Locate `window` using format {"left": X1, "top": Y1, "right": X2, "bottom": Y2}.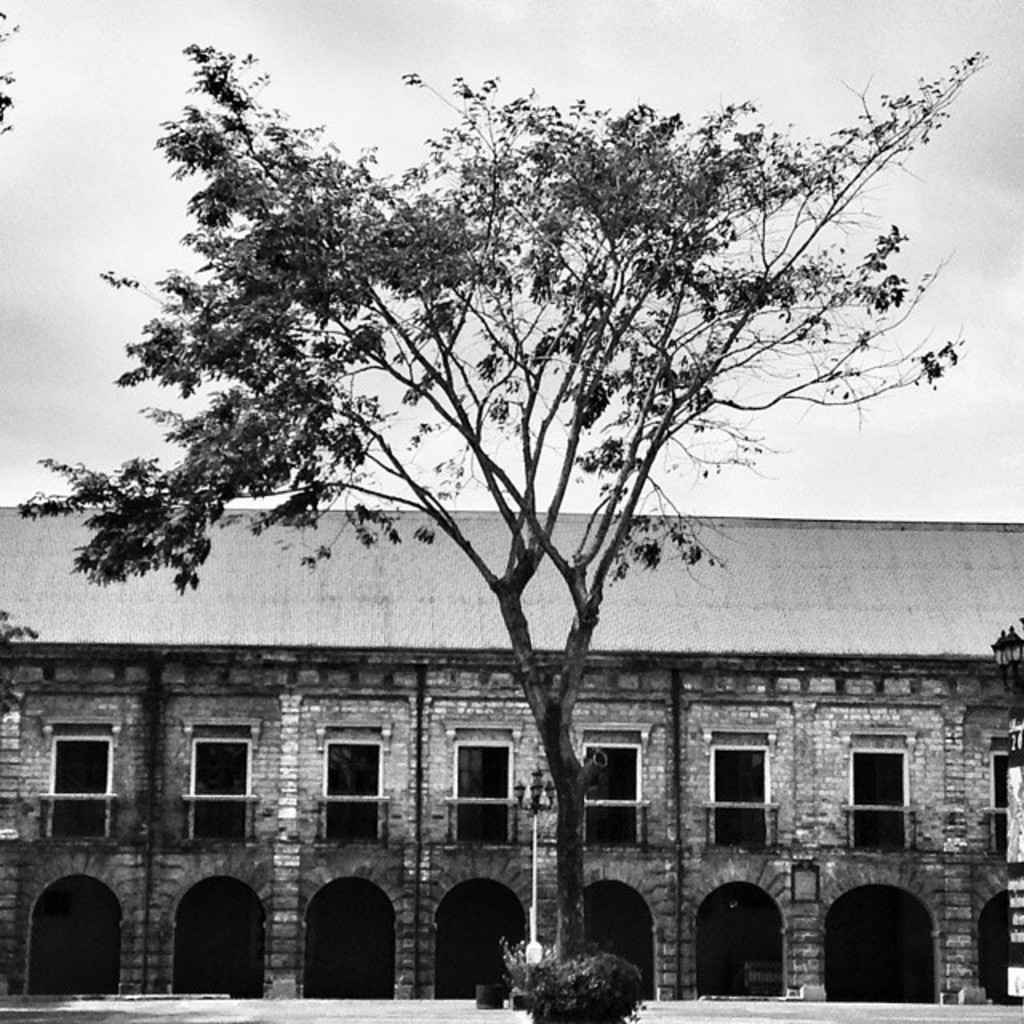
{"left": 450, "top": 734, "right": 509, "bottom": 843}.
